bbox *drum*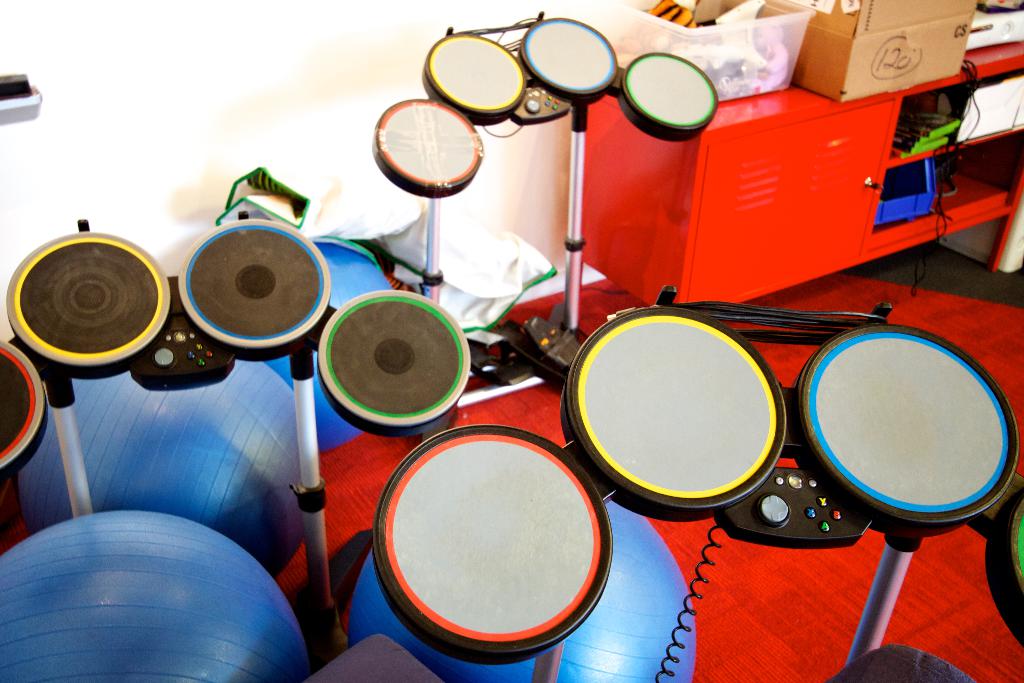
[x1=516, y1=15, x2=615, y2=104]
